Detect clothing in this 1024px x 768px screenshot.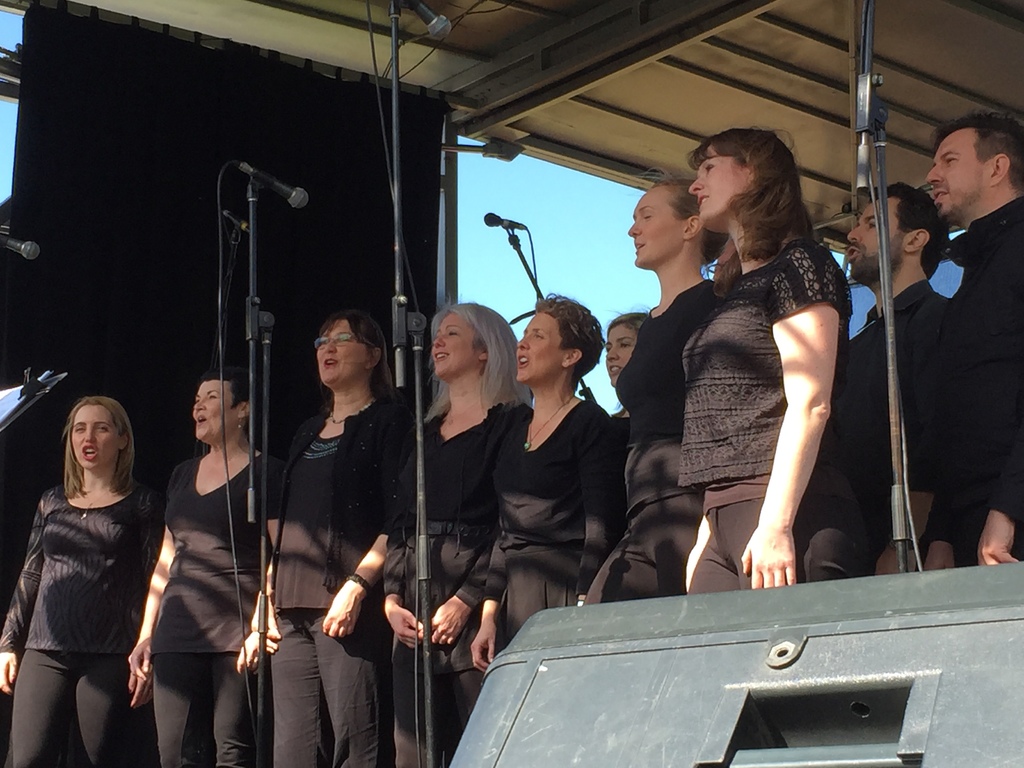
Detection: 686,237,856,595.
